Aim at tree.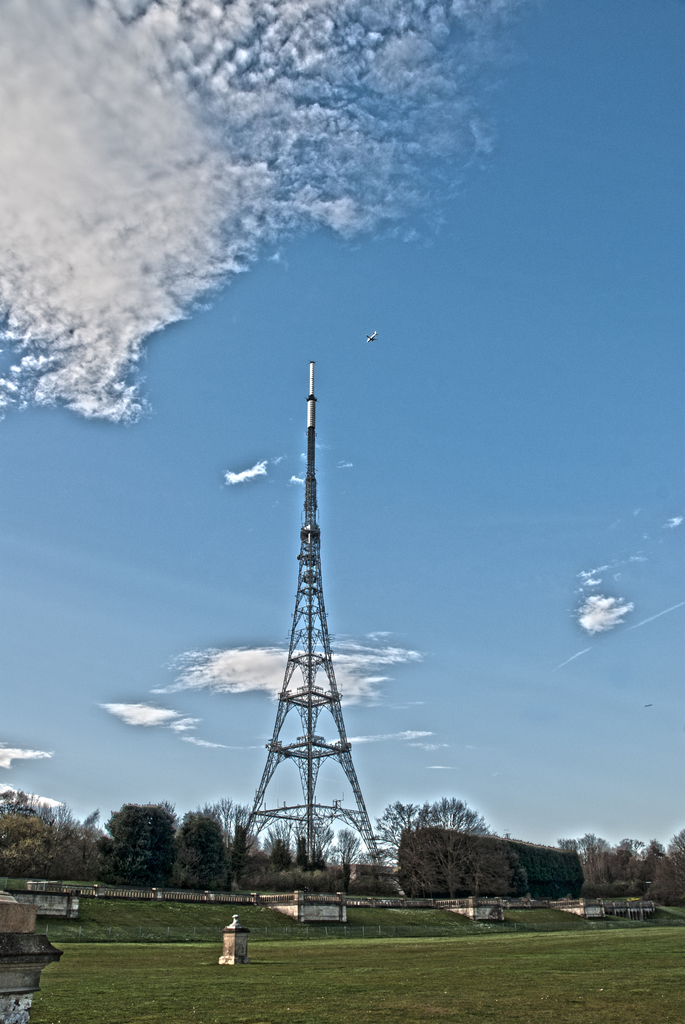
Aimed at region(0, 778, 111, 877).
